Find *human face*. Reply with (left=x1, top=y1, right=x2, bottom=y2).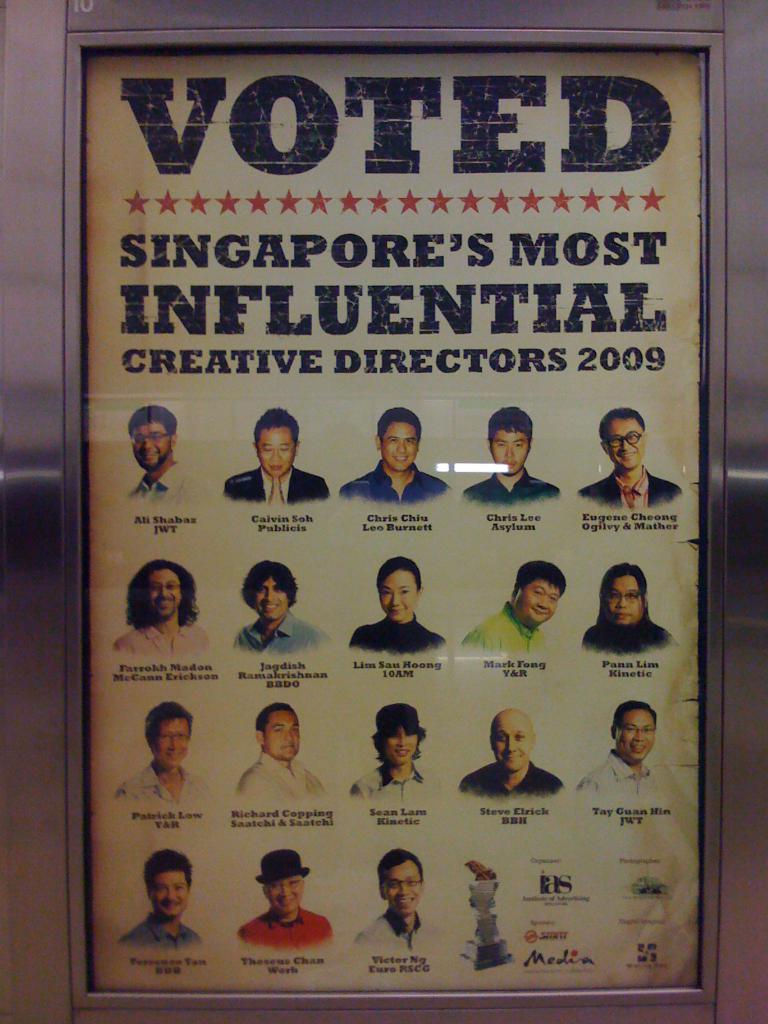
(left=378, top=568, right=417, bottom=620).
